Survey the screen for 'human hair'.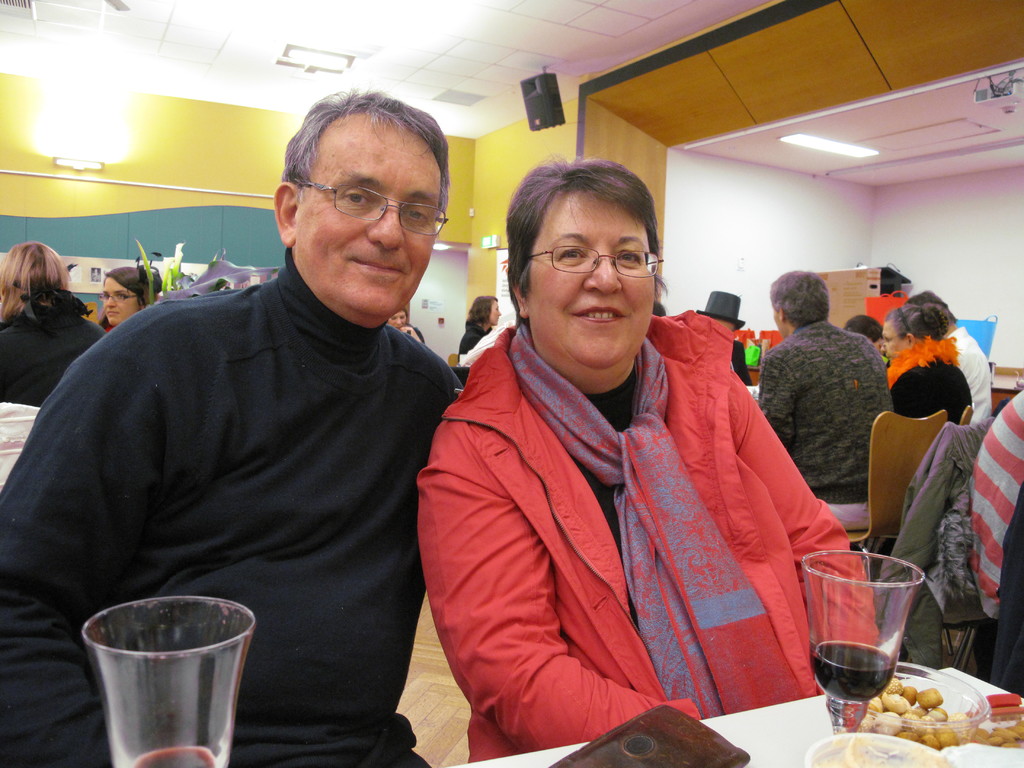
Survey found: crop(909, 289, 962, 327).
